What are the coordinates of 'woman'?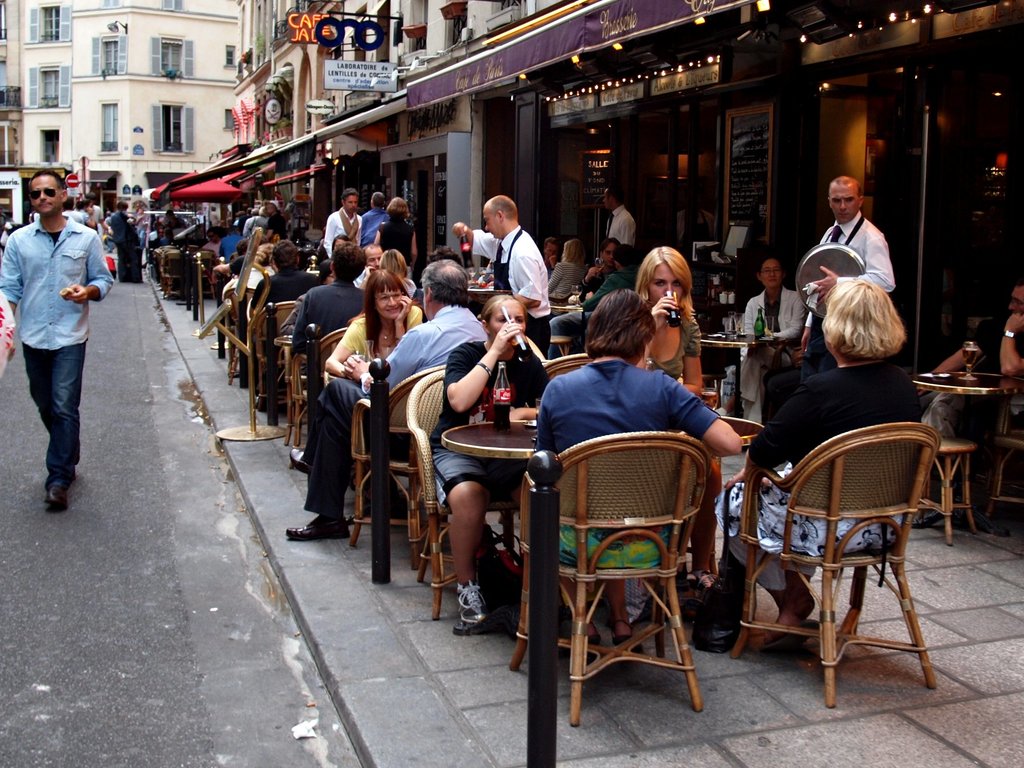
Rect(376, 246, 424, 301).
